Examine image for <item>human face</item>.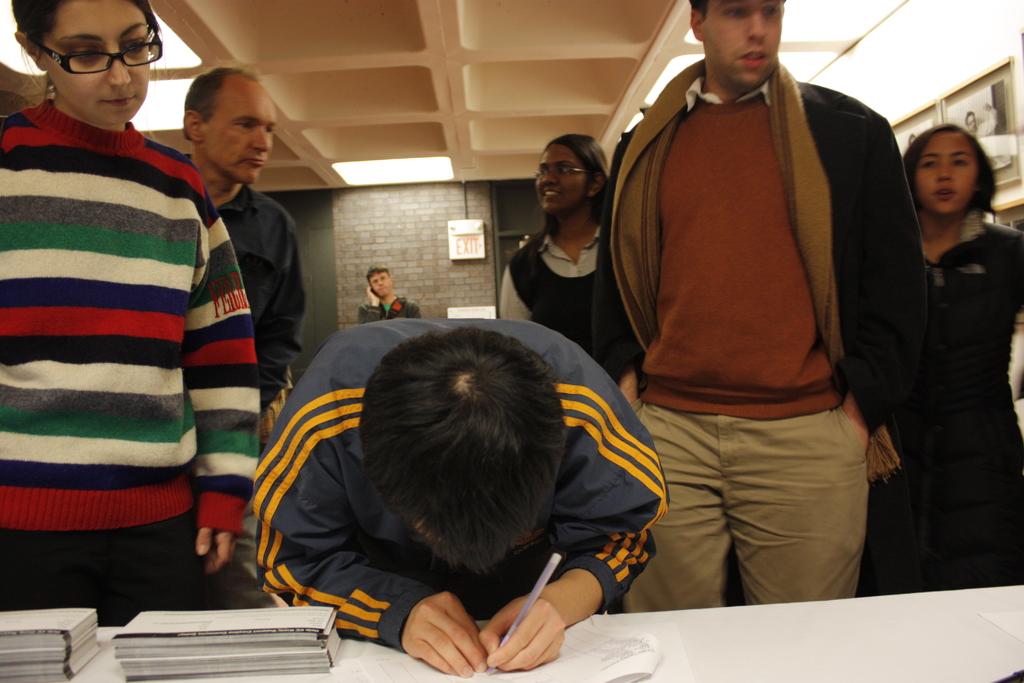
Examination result: bbox(705, 0, 781, 84).
